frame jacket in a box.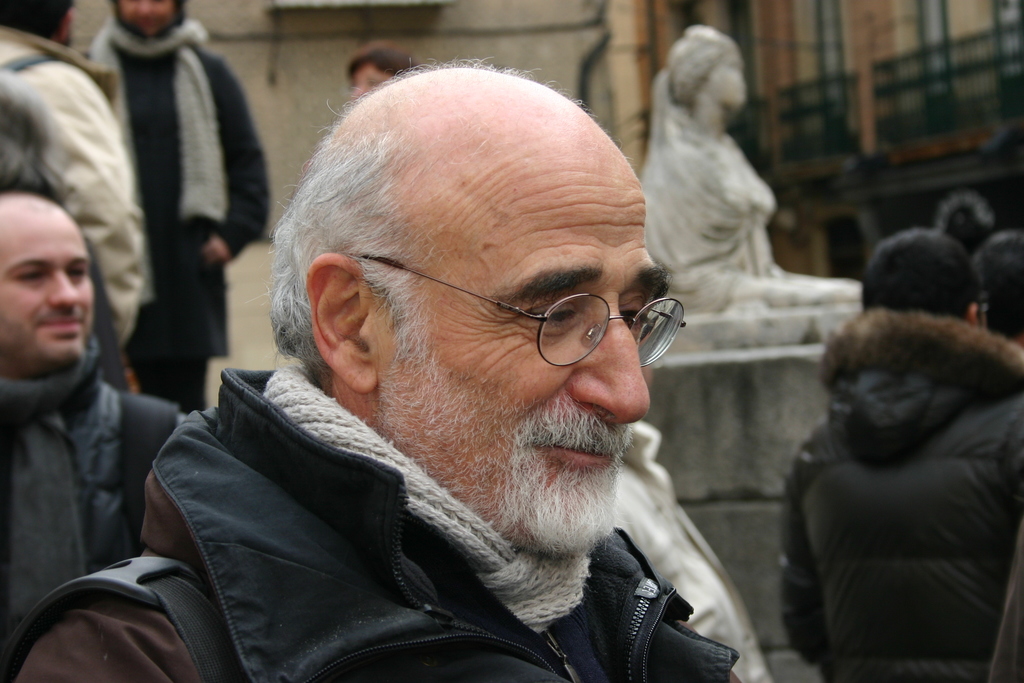
<region>0, 31, 153, 340</region>.
